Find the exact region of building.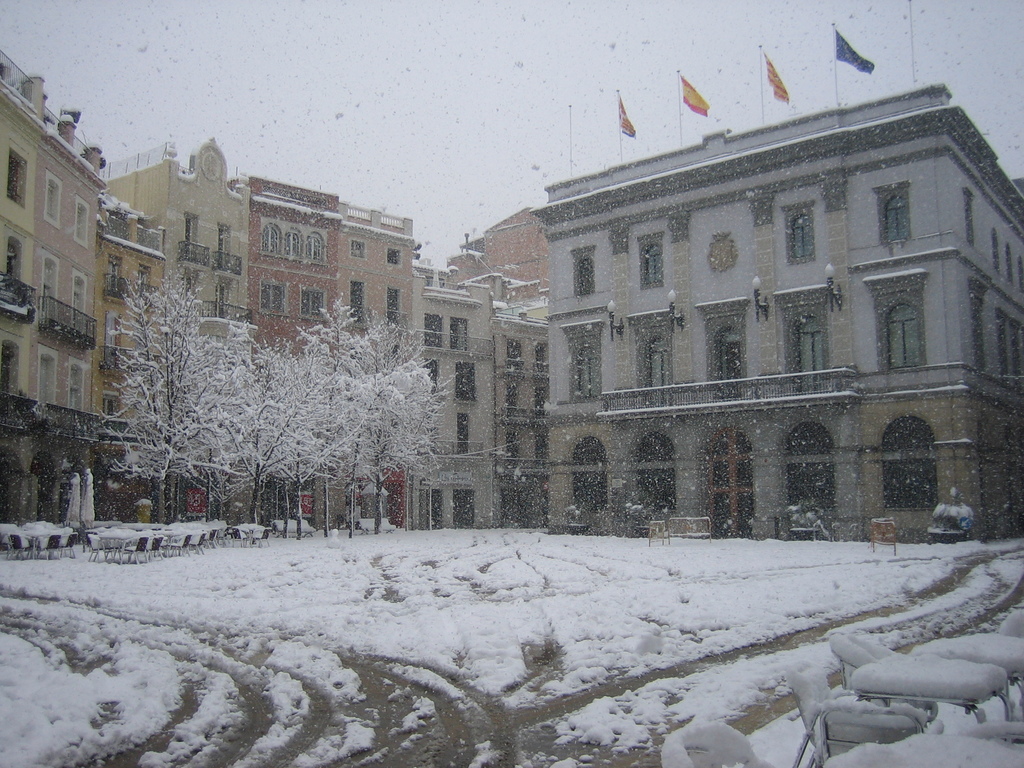
Exact region: locate(239, 176, 419, 525).
